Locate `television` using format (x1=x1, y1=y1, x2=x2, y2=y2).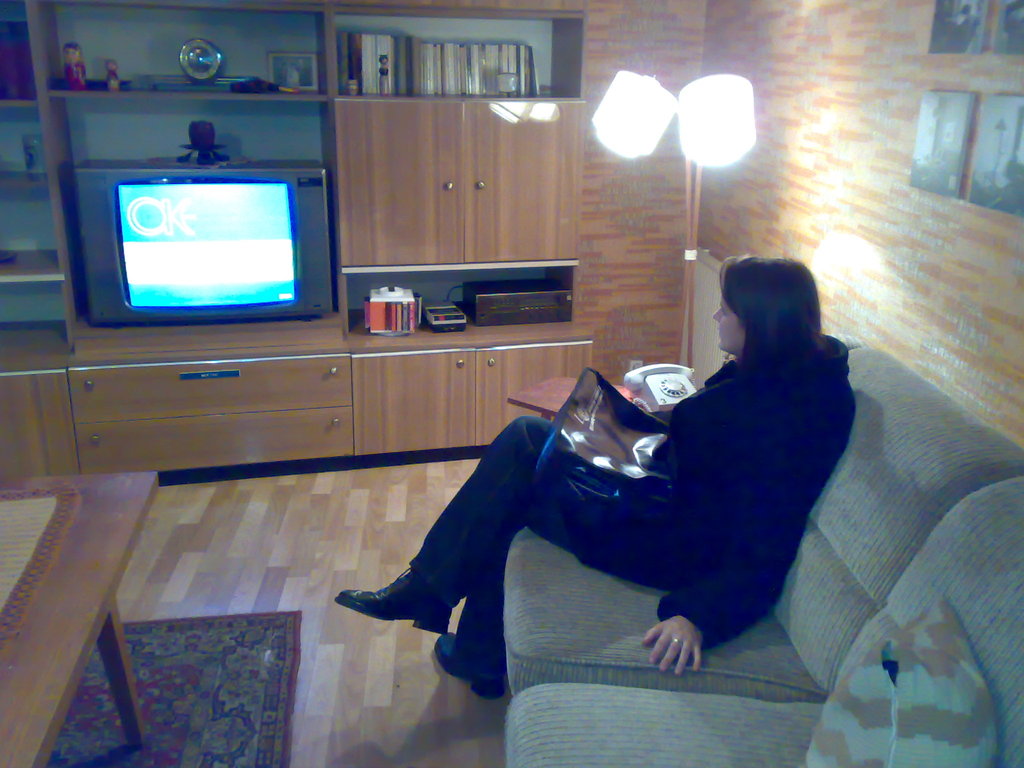
(x1=72, y1=163, x2=334, y2=326).
